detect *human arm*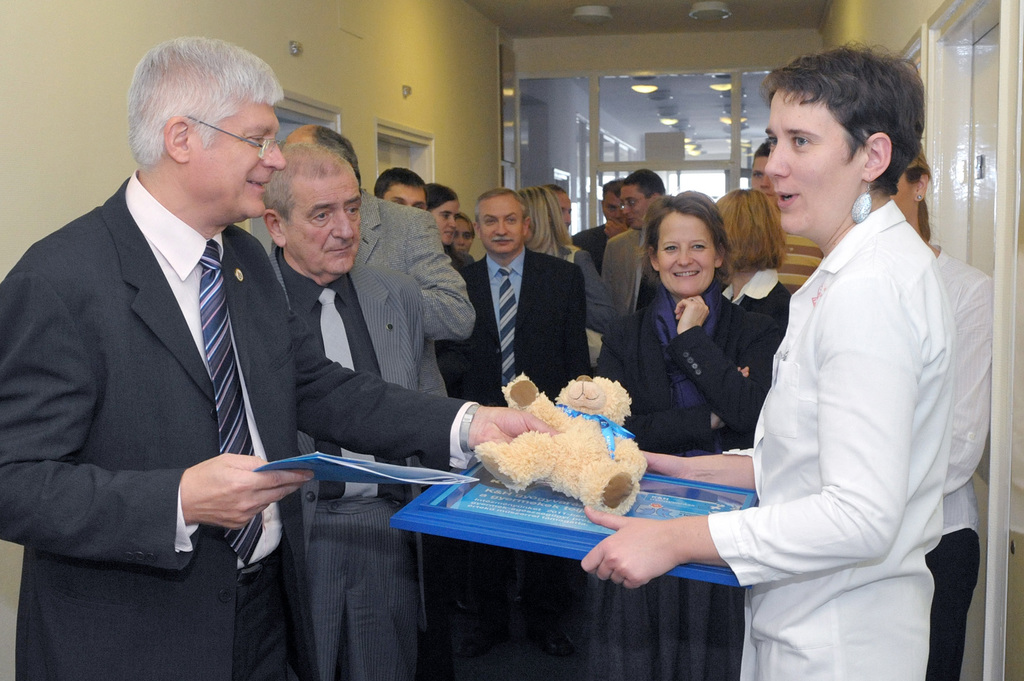
(x1=946, y1=271, x2=997, y2=493)
